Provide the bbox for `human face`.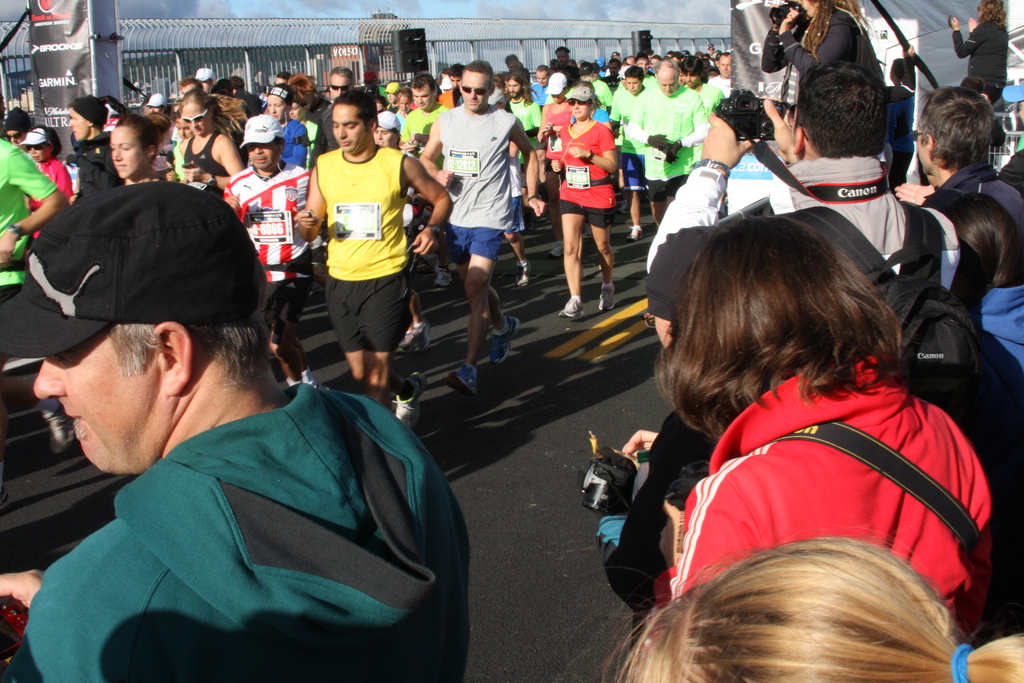
(328, 72, 348, 92).
